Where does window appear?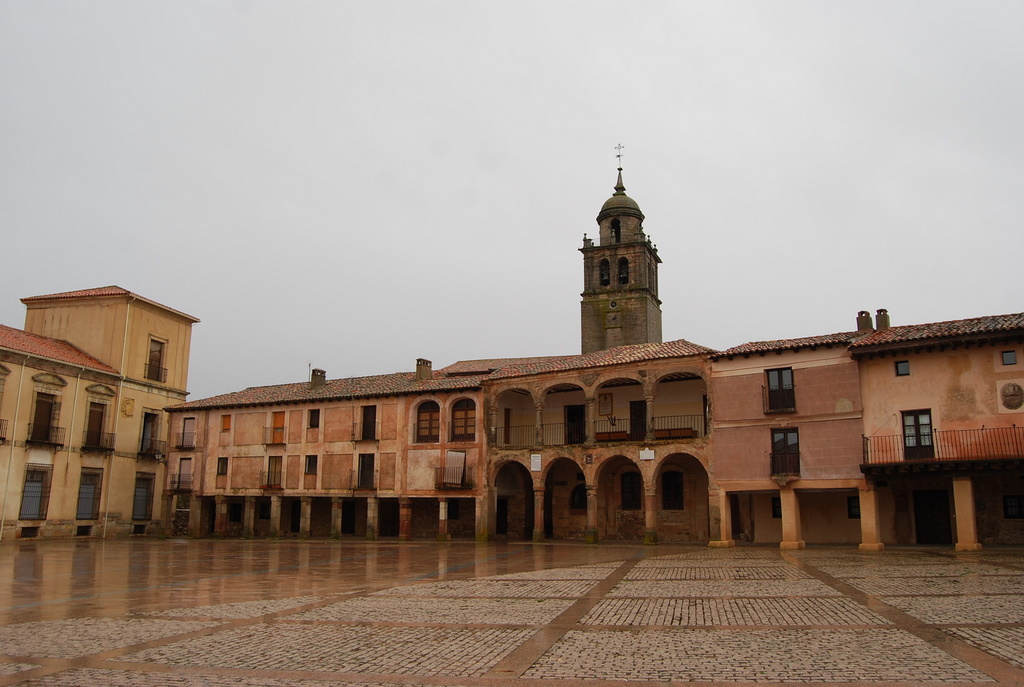
Appears at x1=776 y1=424 x2=797 y2=478.
